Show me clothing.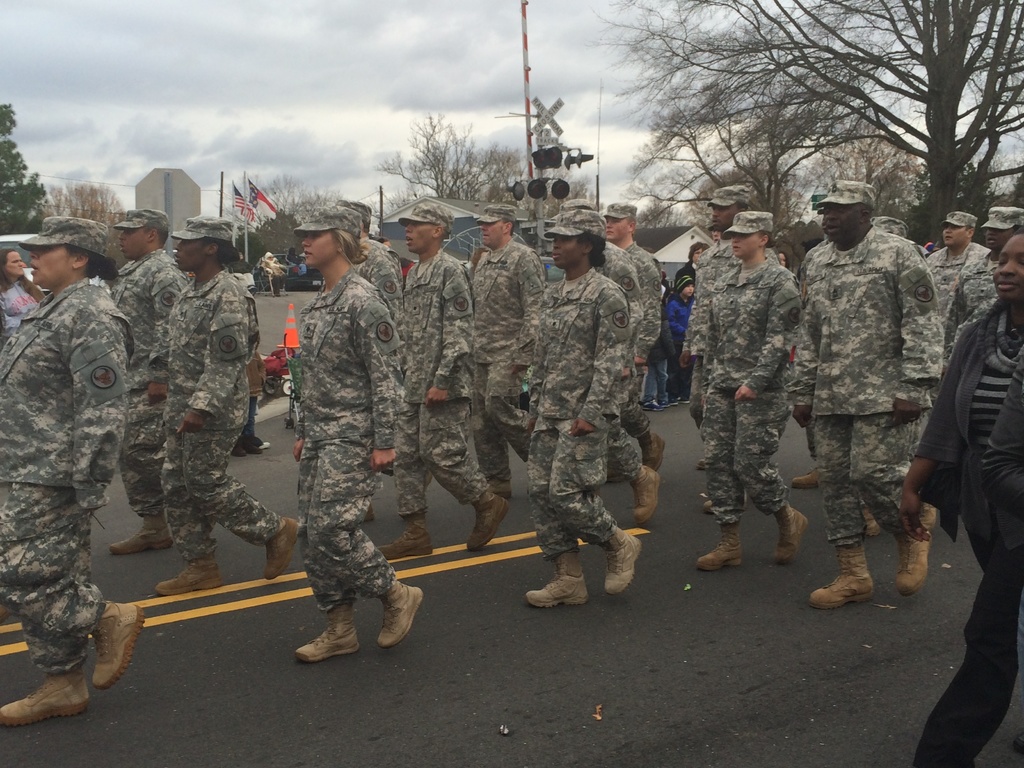
clothing is here: select_region(910, 294, 1023, 767).
